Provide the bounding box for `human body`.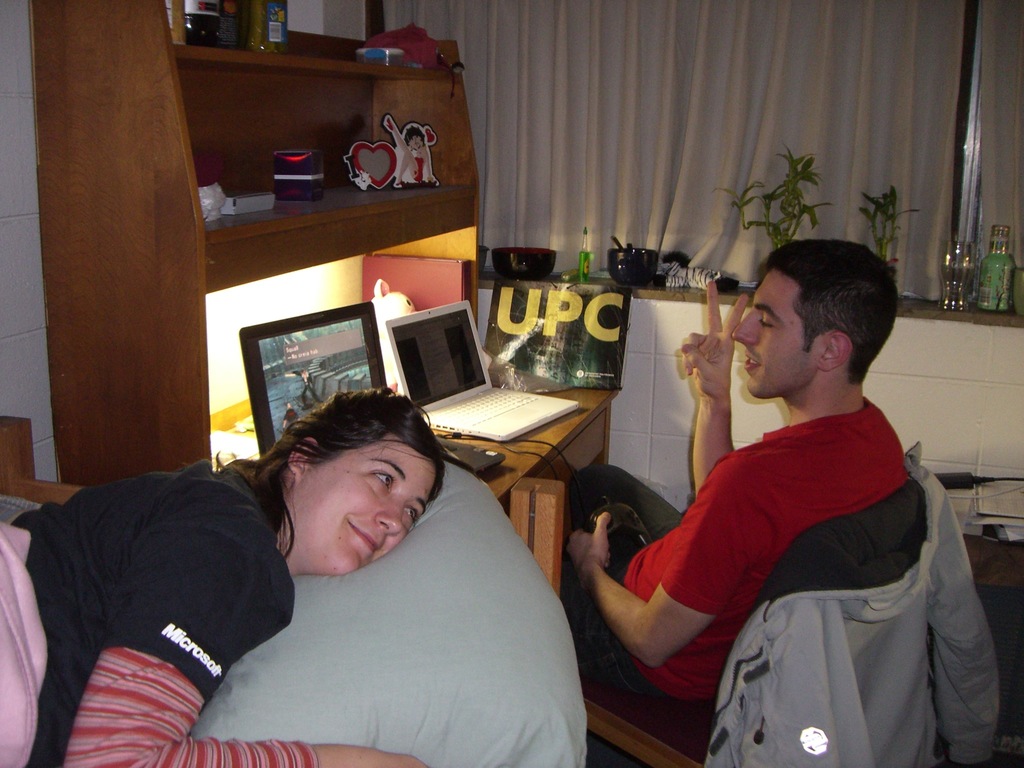
0 395 451 767.
